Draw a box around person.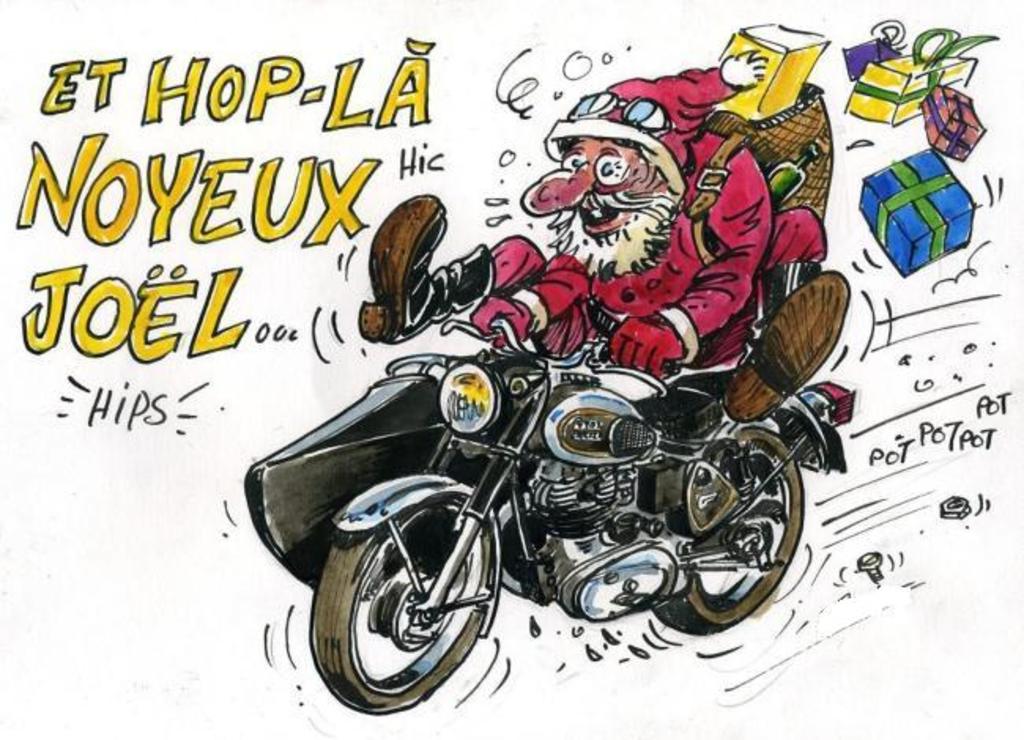
l=348, t=65, r=851, b=401.
